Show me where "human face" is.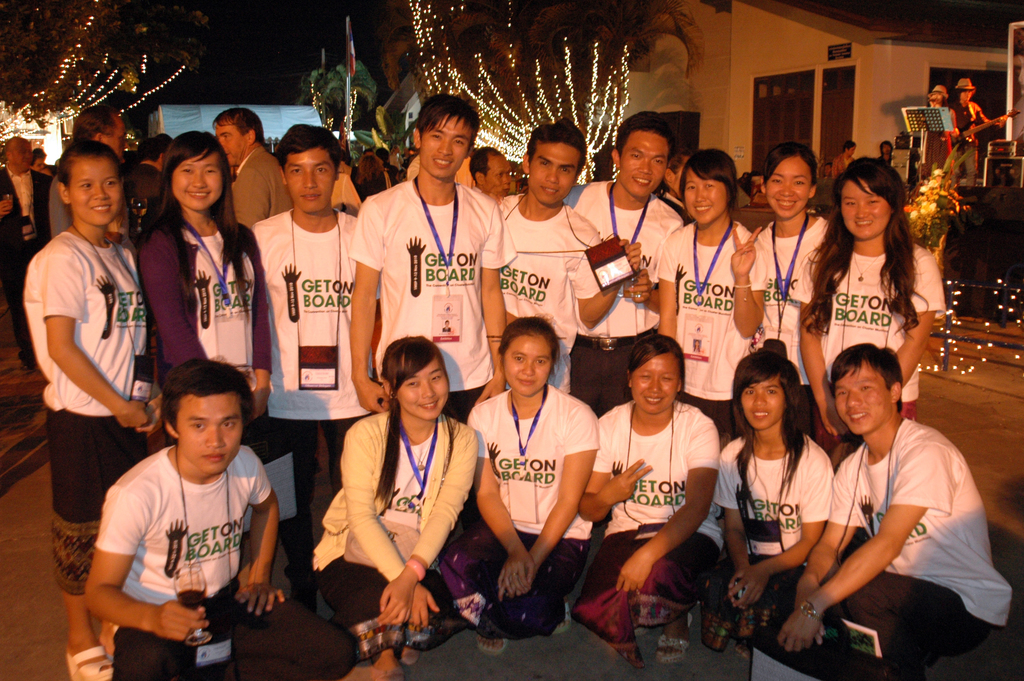
"human face" is at [68, 156, 125, 233].
